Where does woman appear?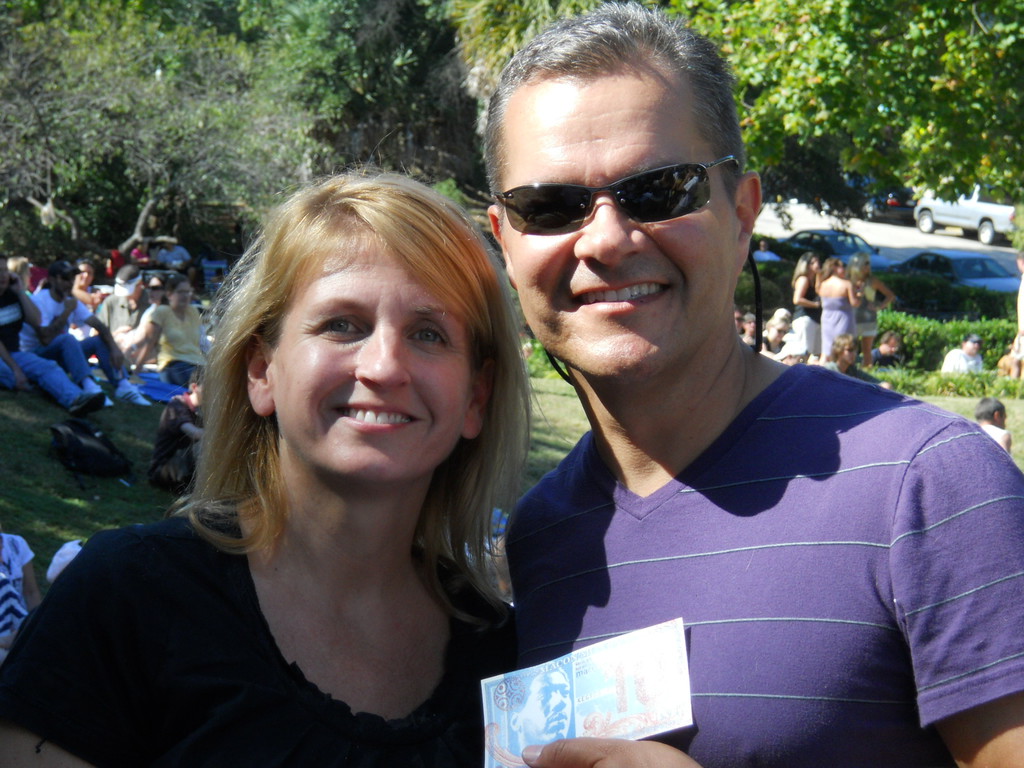
Appears at <region>820, 257, 860, 357</region>.
